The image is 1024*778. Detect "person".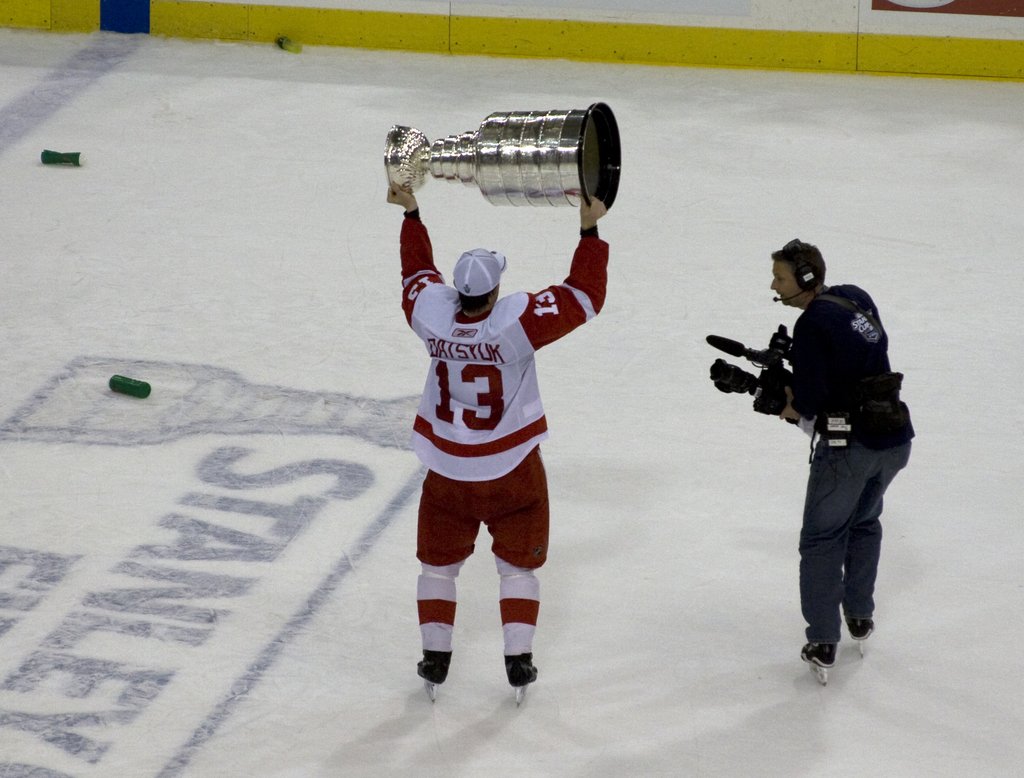
Detection: 400 184 613 682.
